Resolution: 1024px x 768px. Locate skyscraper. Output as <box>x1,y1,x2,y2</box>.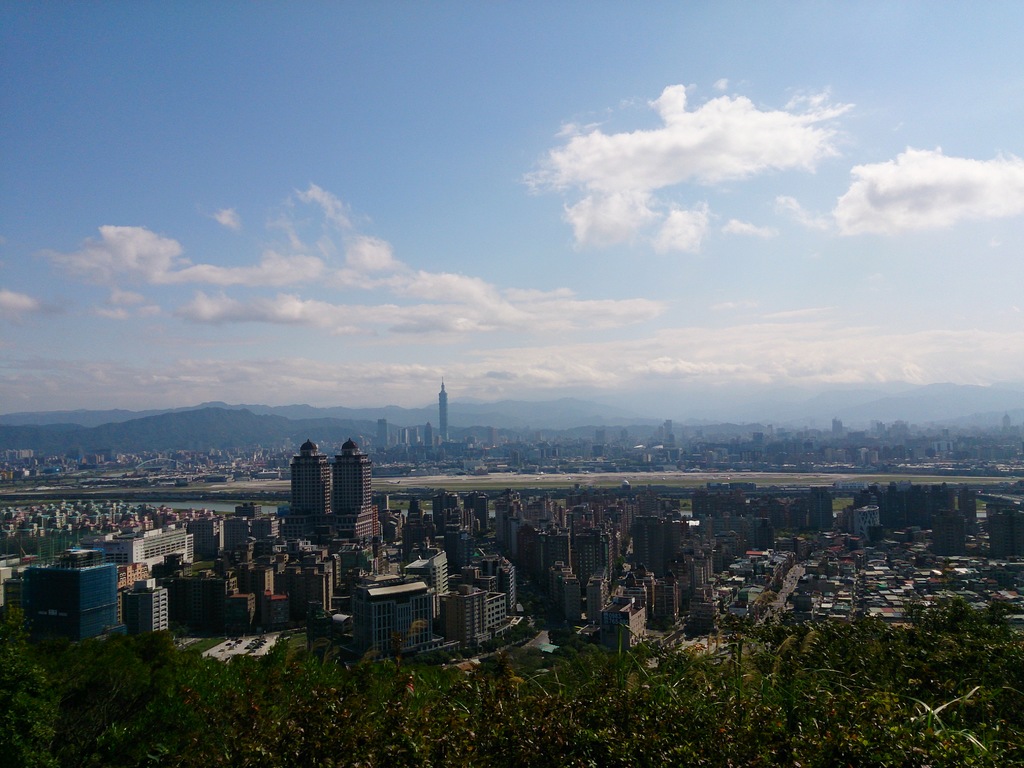
<box>83,514,189,573</box>.
